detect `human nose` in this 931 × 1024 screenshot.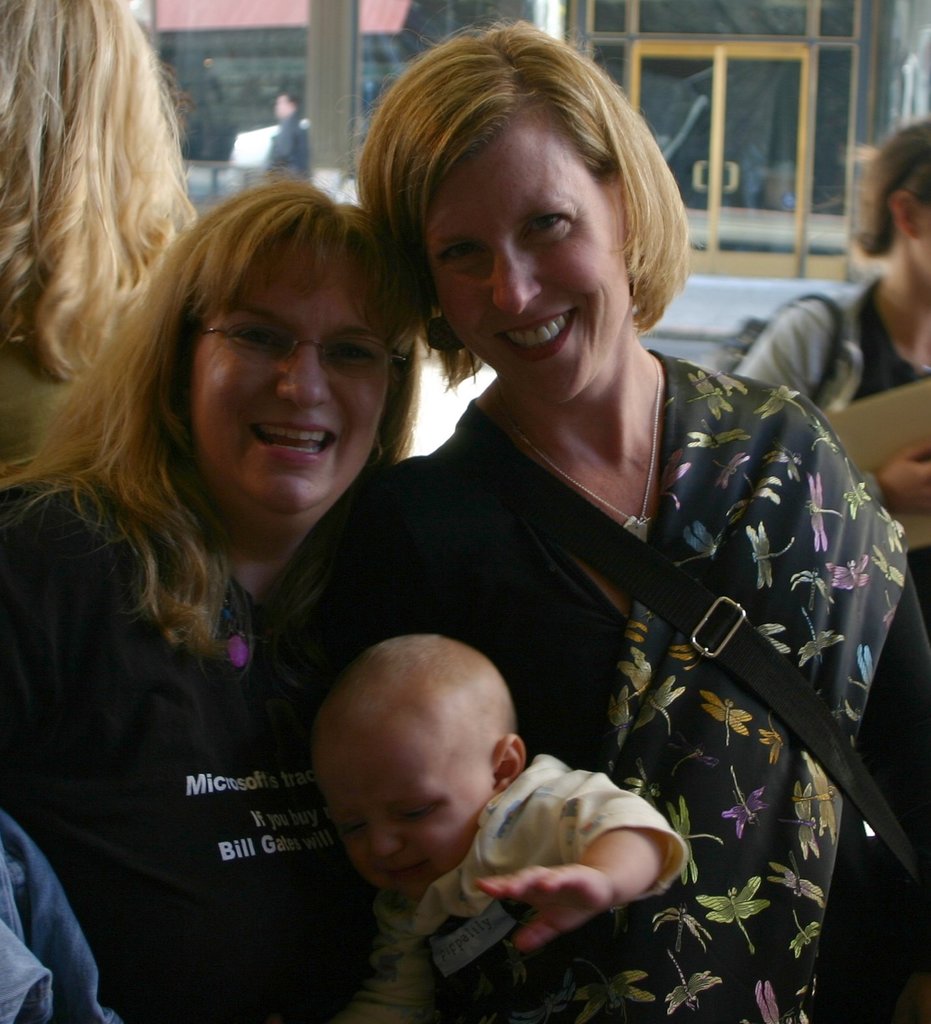
Detection: l=276, t=344, r=335, b=410.
